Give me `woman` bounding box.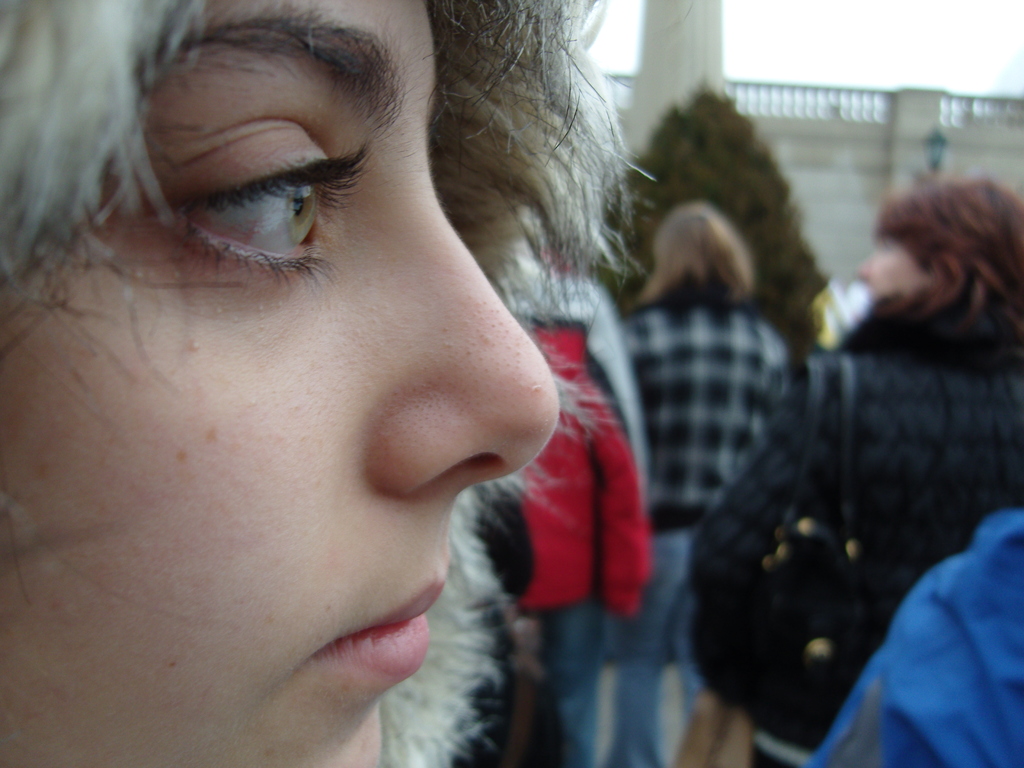
crop(0, 0, 559, 767).
